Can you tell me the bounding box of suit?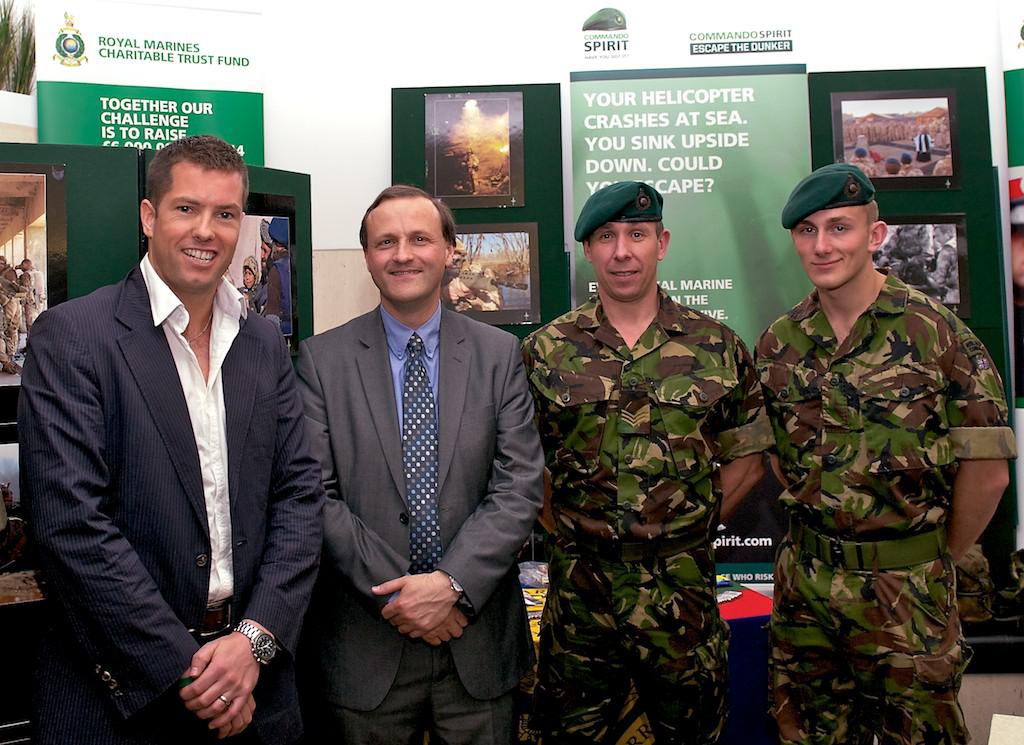
[x1=27, y1=154, x2=314, y2=744].
